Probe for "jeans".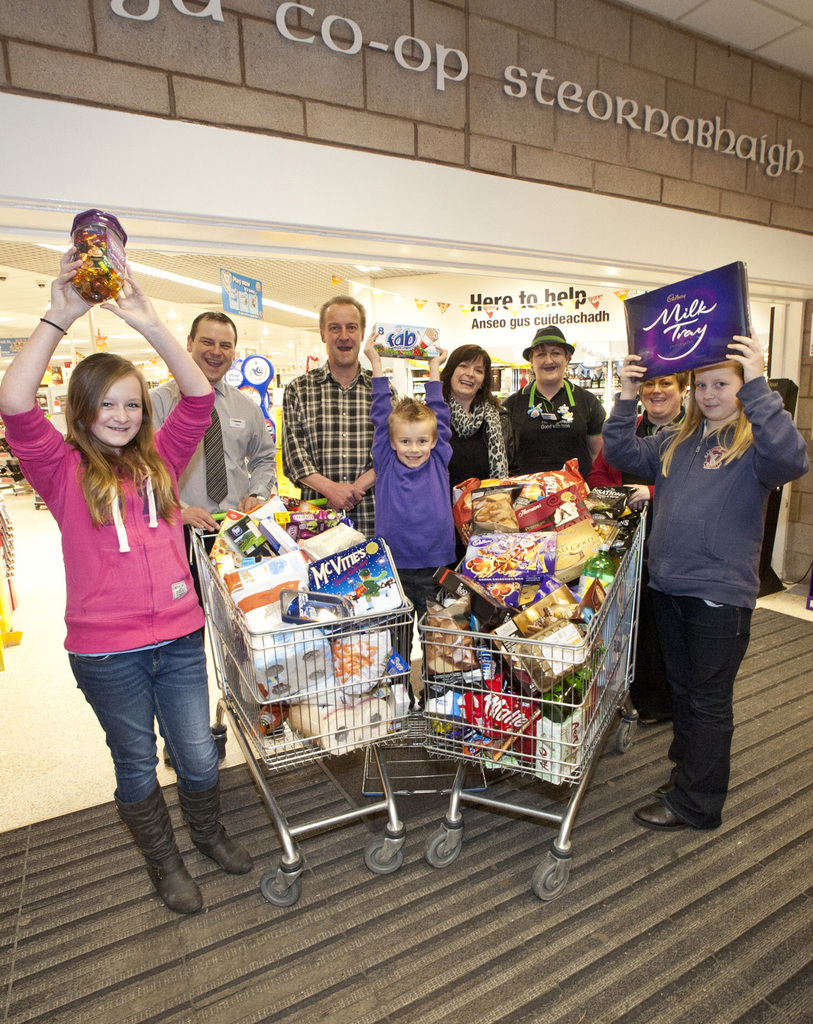
Probe result: left=75, top=628, right=220, bottom=893.
